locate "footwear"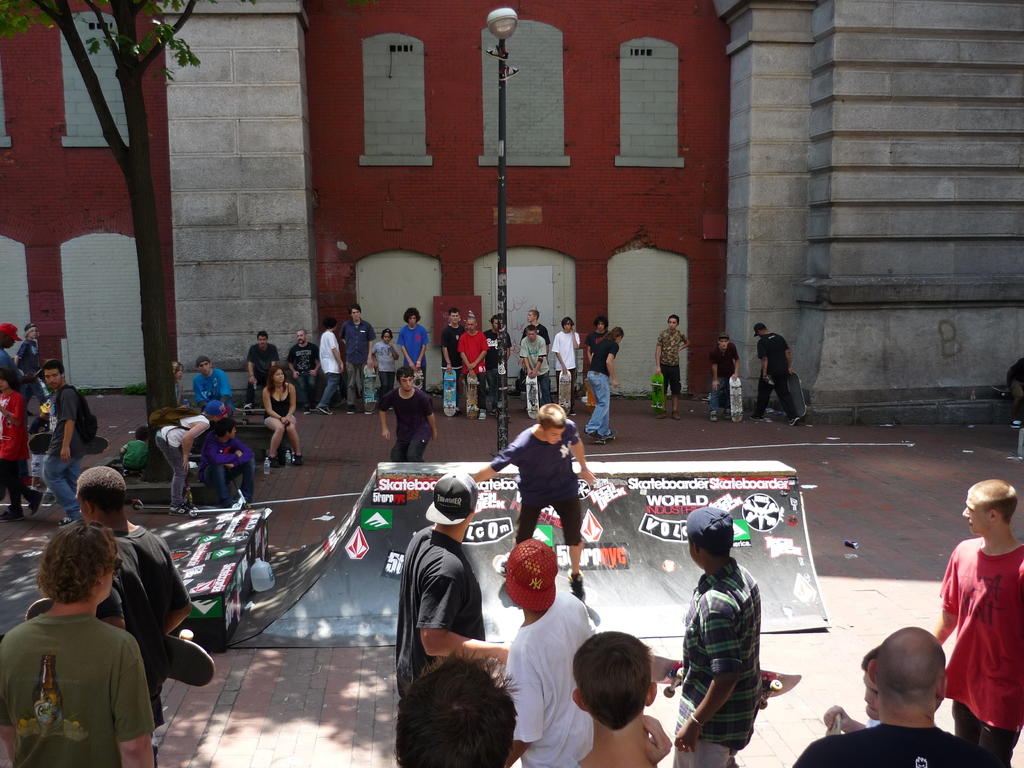
291,454,304,467
